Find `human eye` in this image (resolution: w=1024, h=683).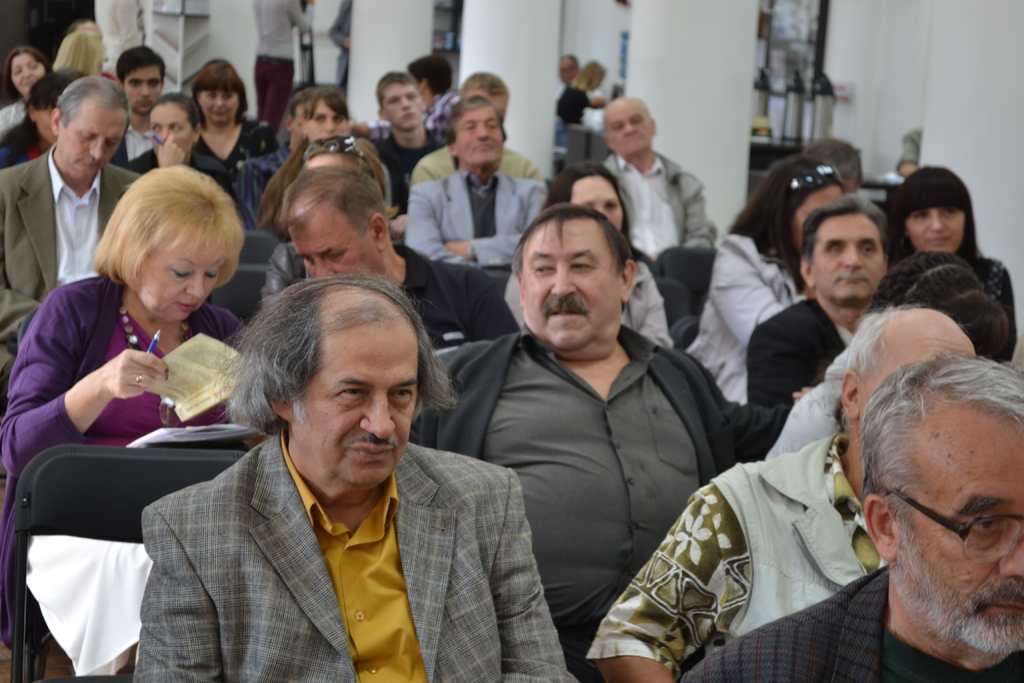
[x1=31, y1=63, x2=40, y2=69].
